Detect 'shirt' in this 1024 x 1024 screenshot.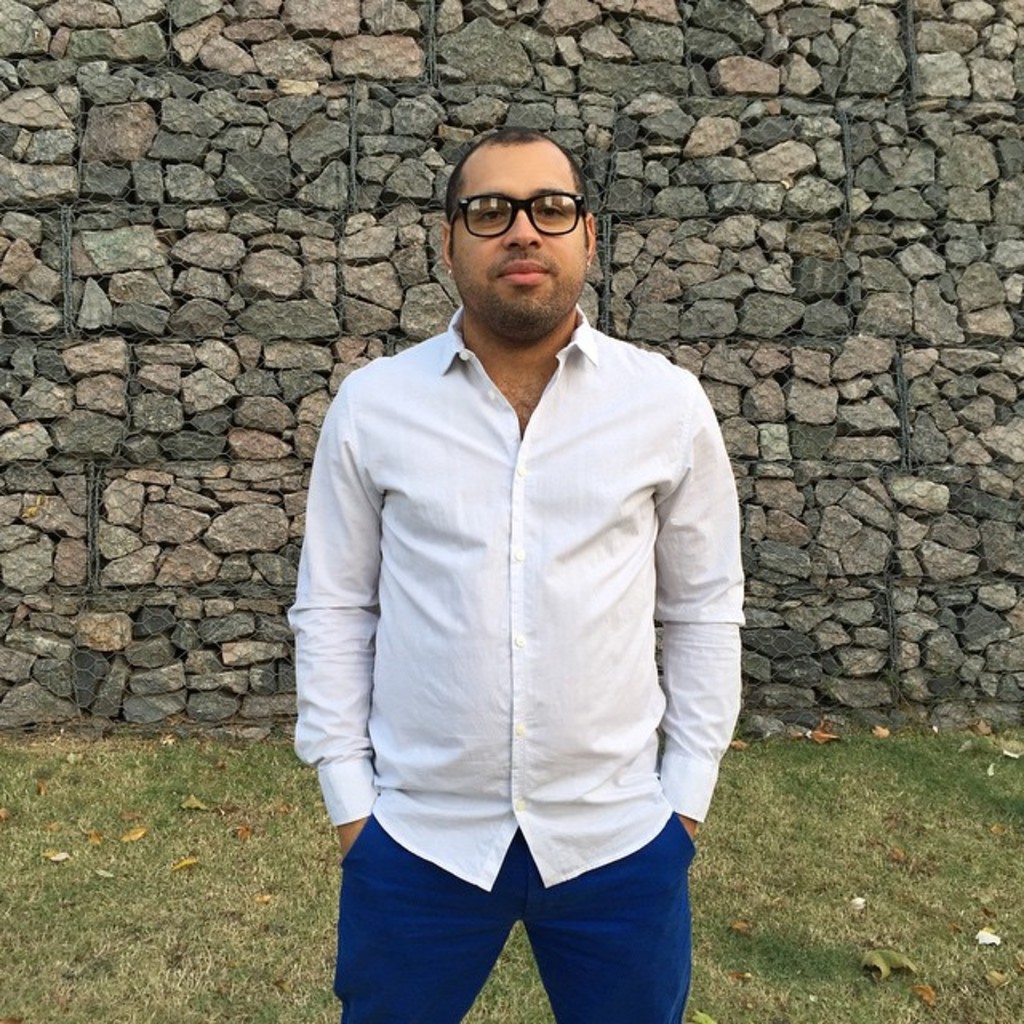
Detection: detection(290, 307, 742, 891).
